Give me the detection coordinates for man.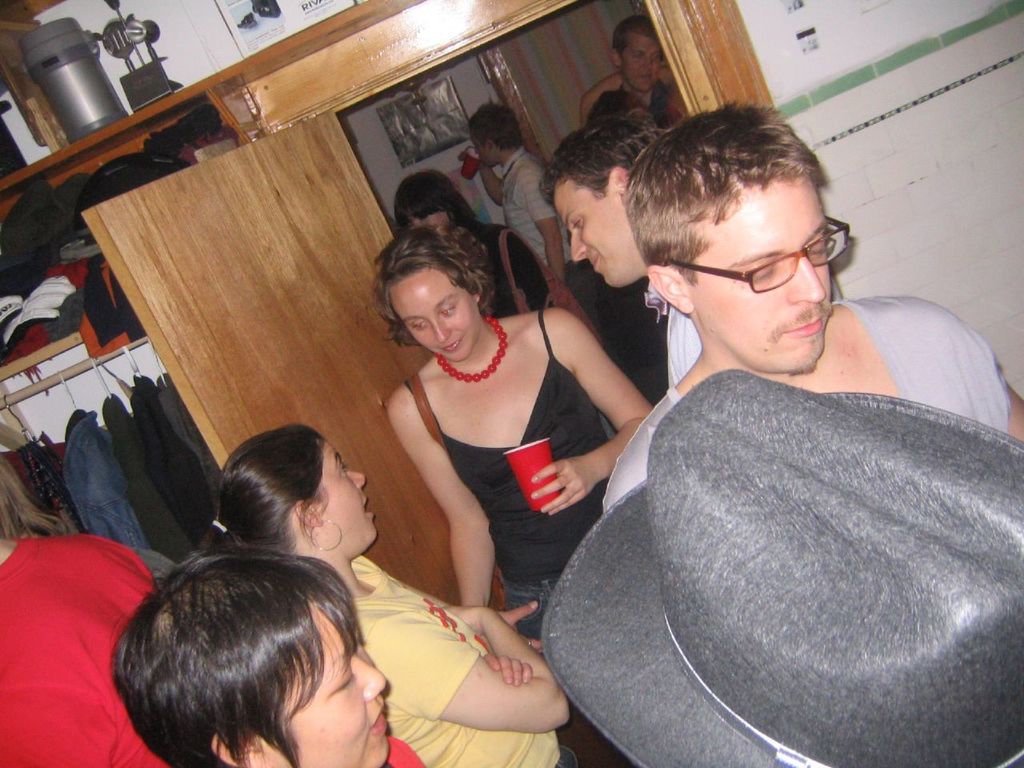
Rect(603, 105, 1023, 511).
